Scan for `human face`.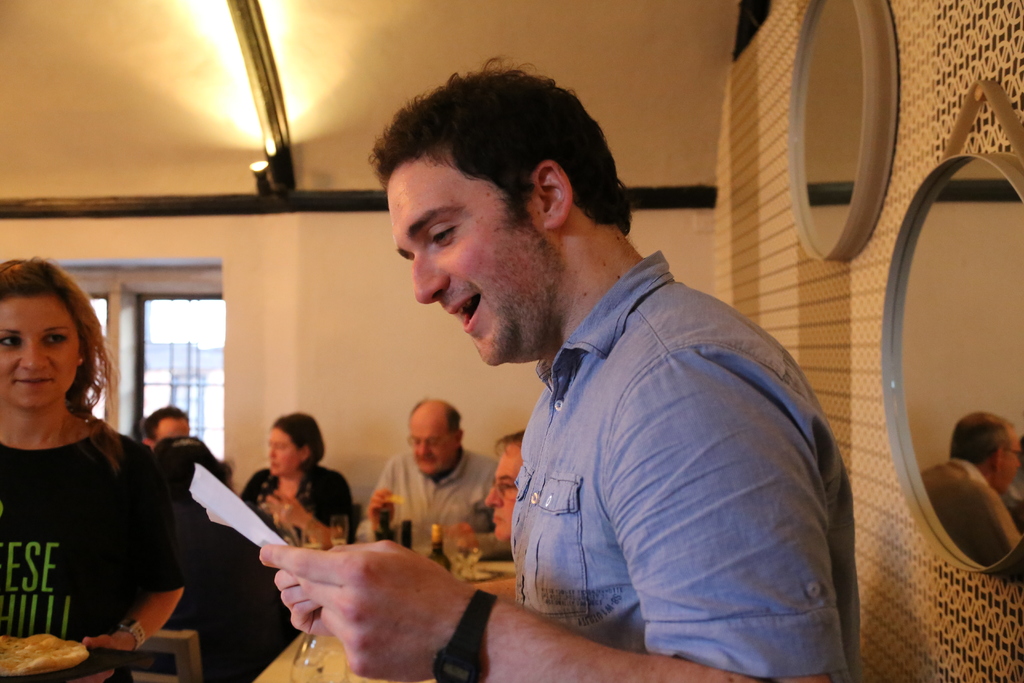
Scan result: <bbox>478, 440, 509, 548</bbox>.
